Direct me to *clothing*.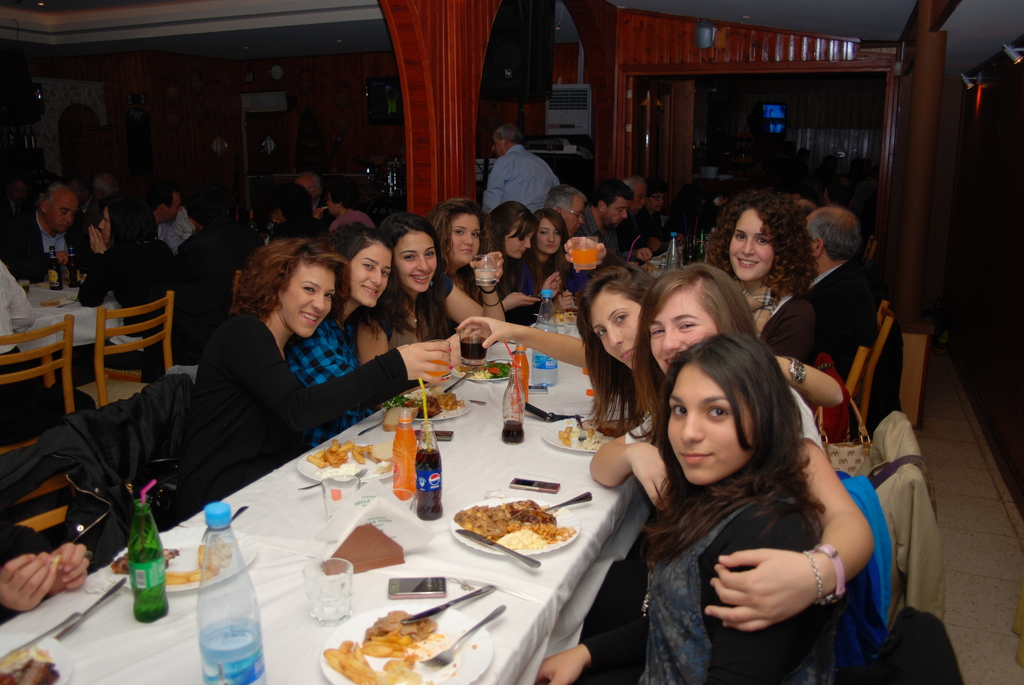
Direction: box(397, 261, 443, 387).
